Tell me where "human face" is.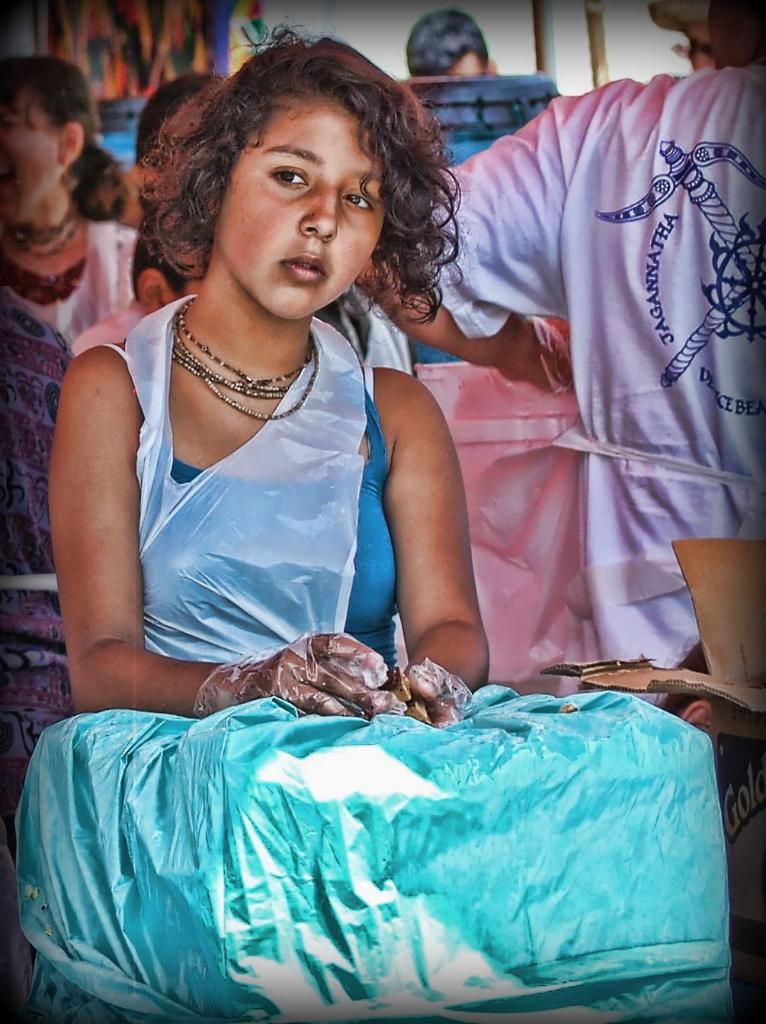
"human face" is at [0, 98, 56, 229].
